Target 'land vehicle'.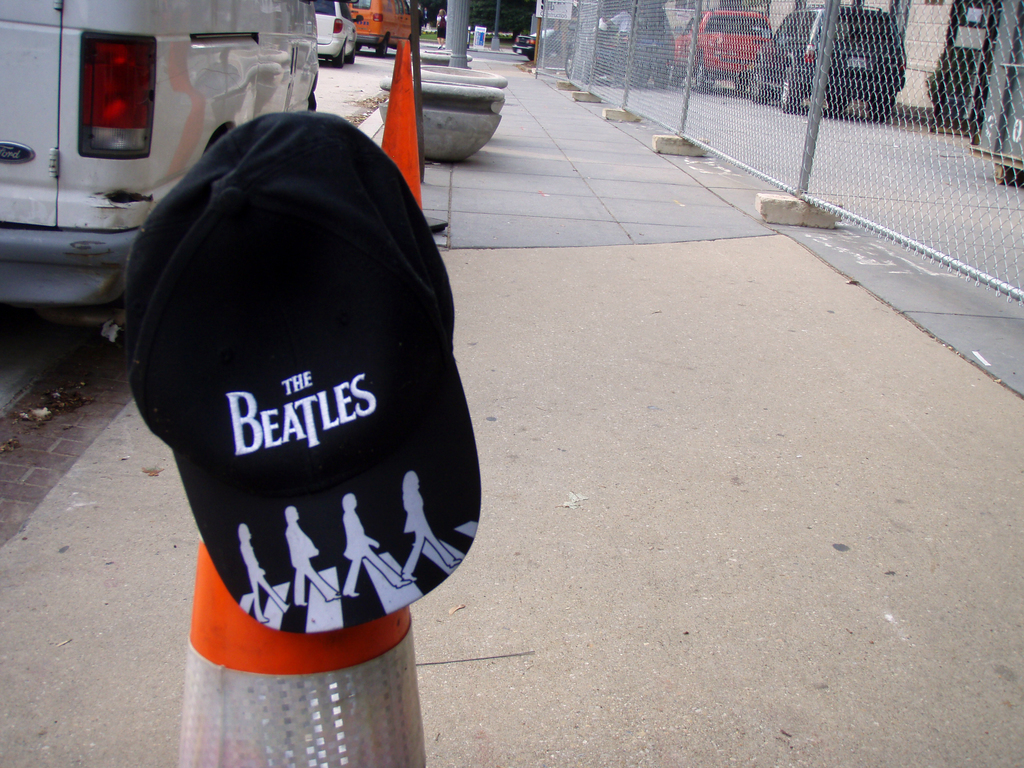
Target region: (516,29,567,60).
